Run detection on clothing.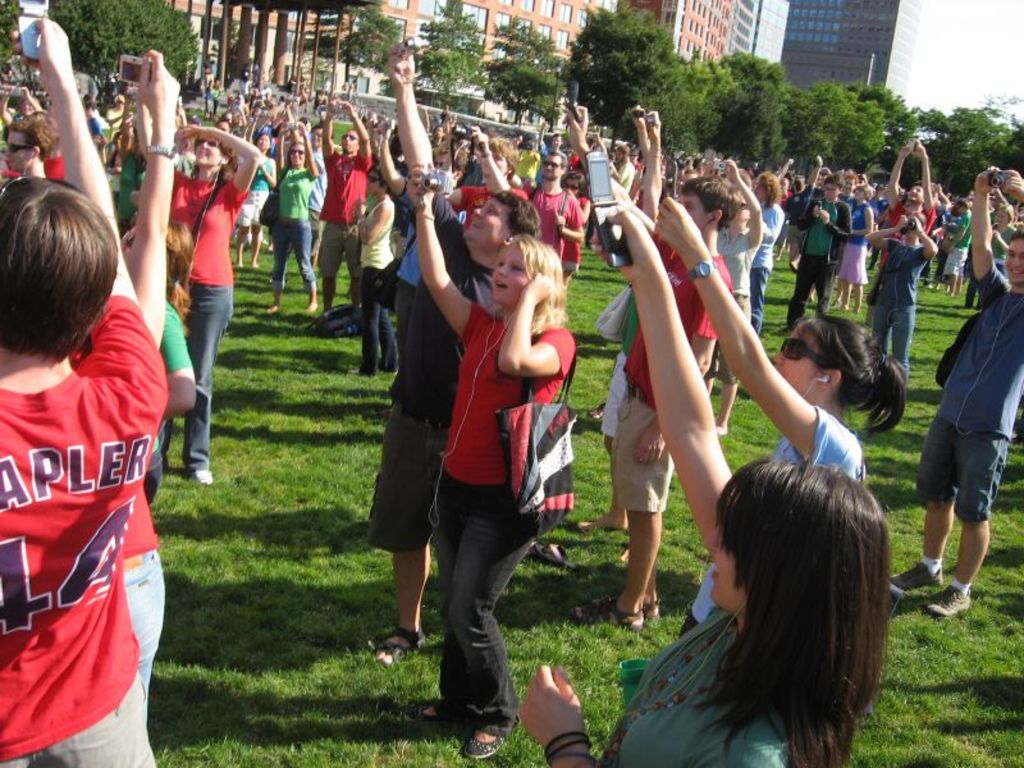
Result: box(835, 205, 869, 292).
